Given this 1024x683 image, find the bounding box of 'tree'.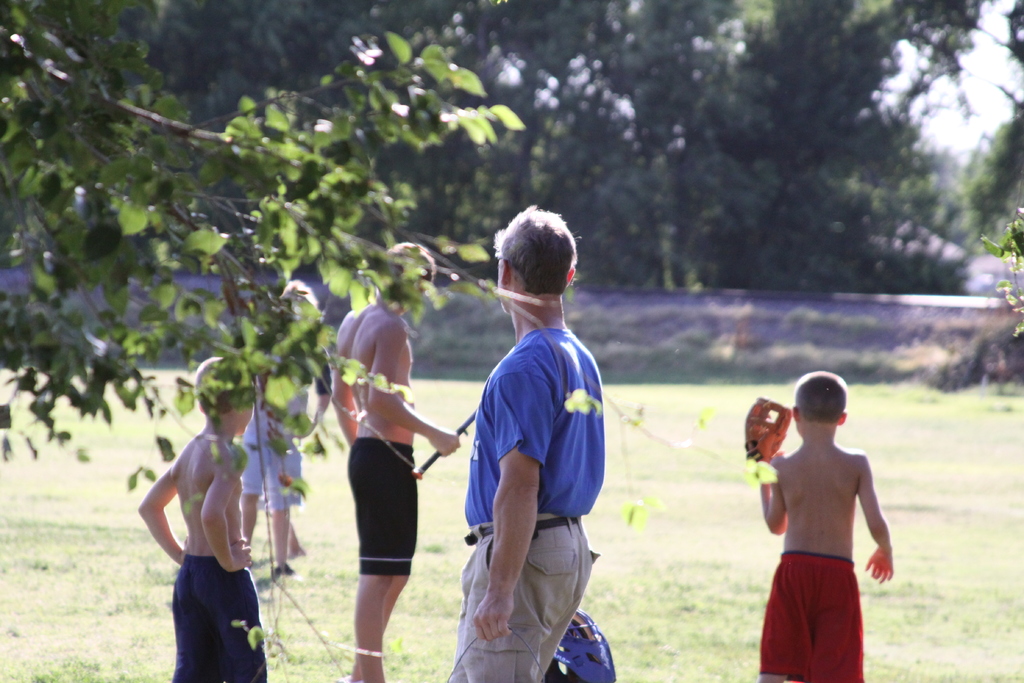
select_region(662, 0, 993, 327).
